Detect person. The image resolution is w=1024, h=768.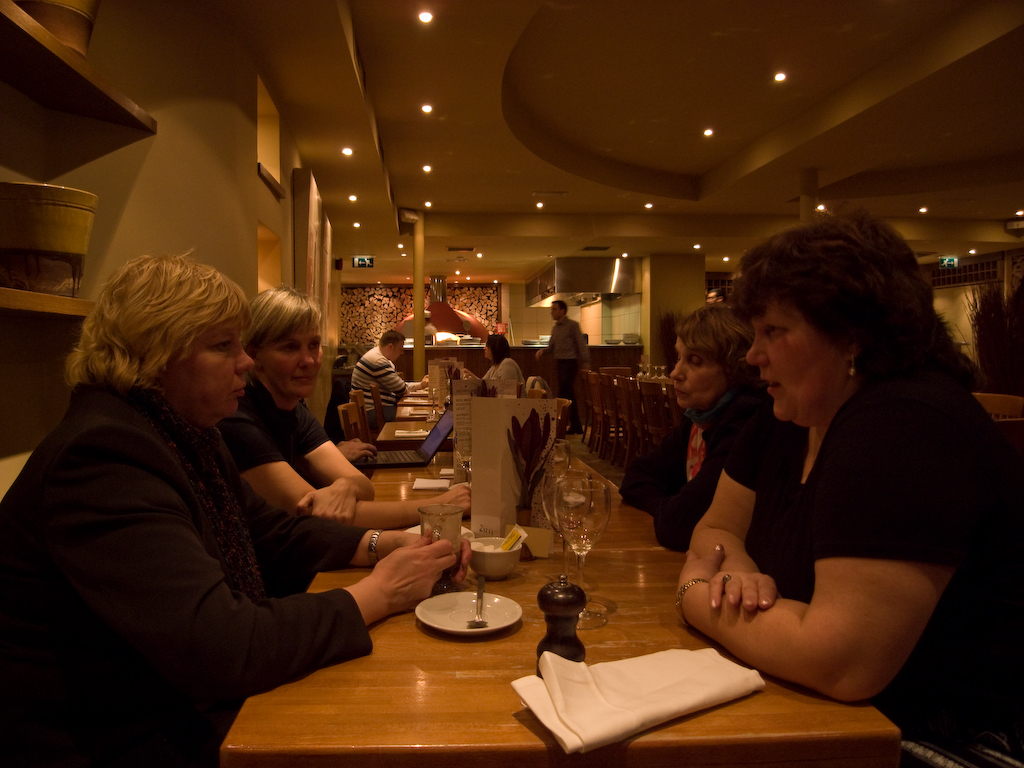
region(657, 231, 980, 745).
